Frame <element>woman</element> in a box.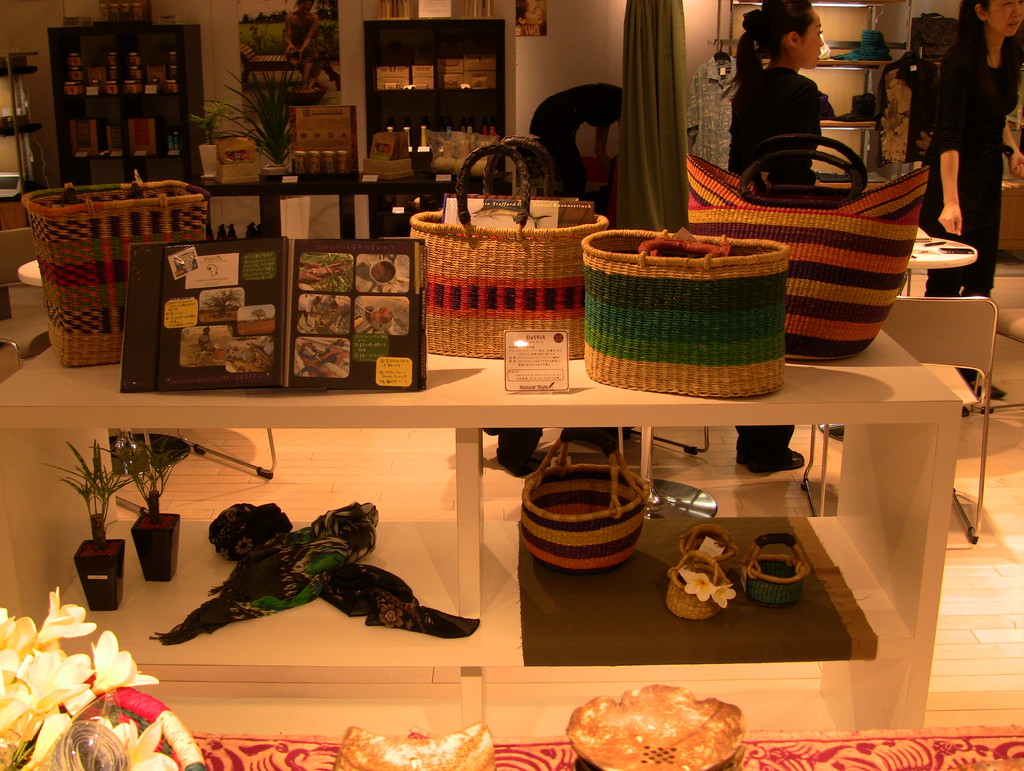
<region>912, 0, 1023, 399</region>.
